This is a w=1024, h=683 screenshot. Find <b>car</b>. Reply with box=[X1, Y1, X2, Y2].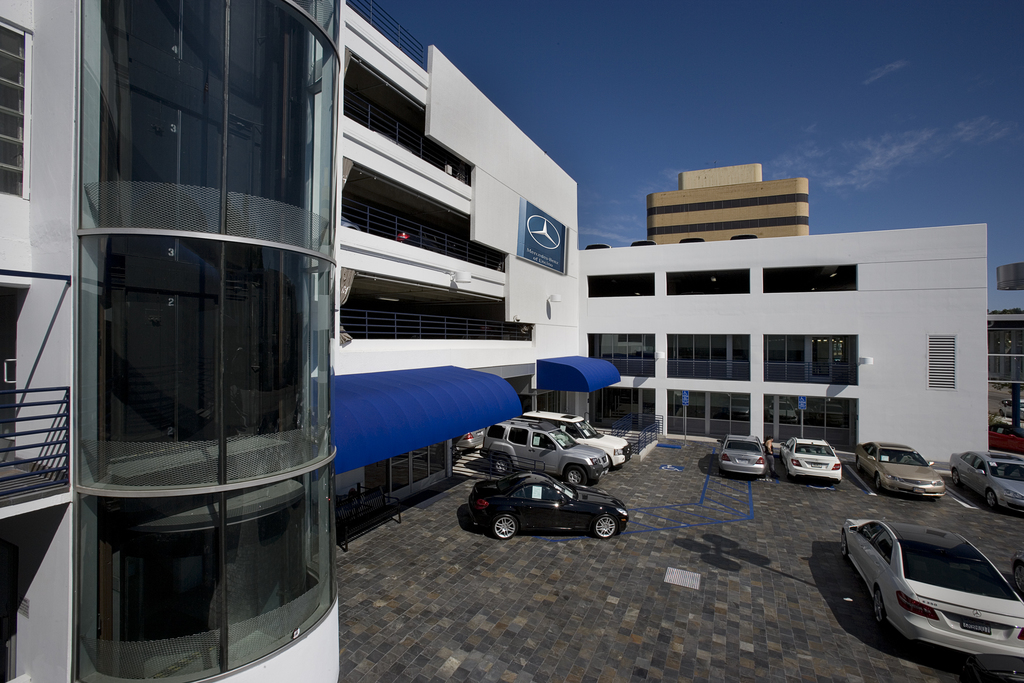
box=[730, 233, 757, 240].
